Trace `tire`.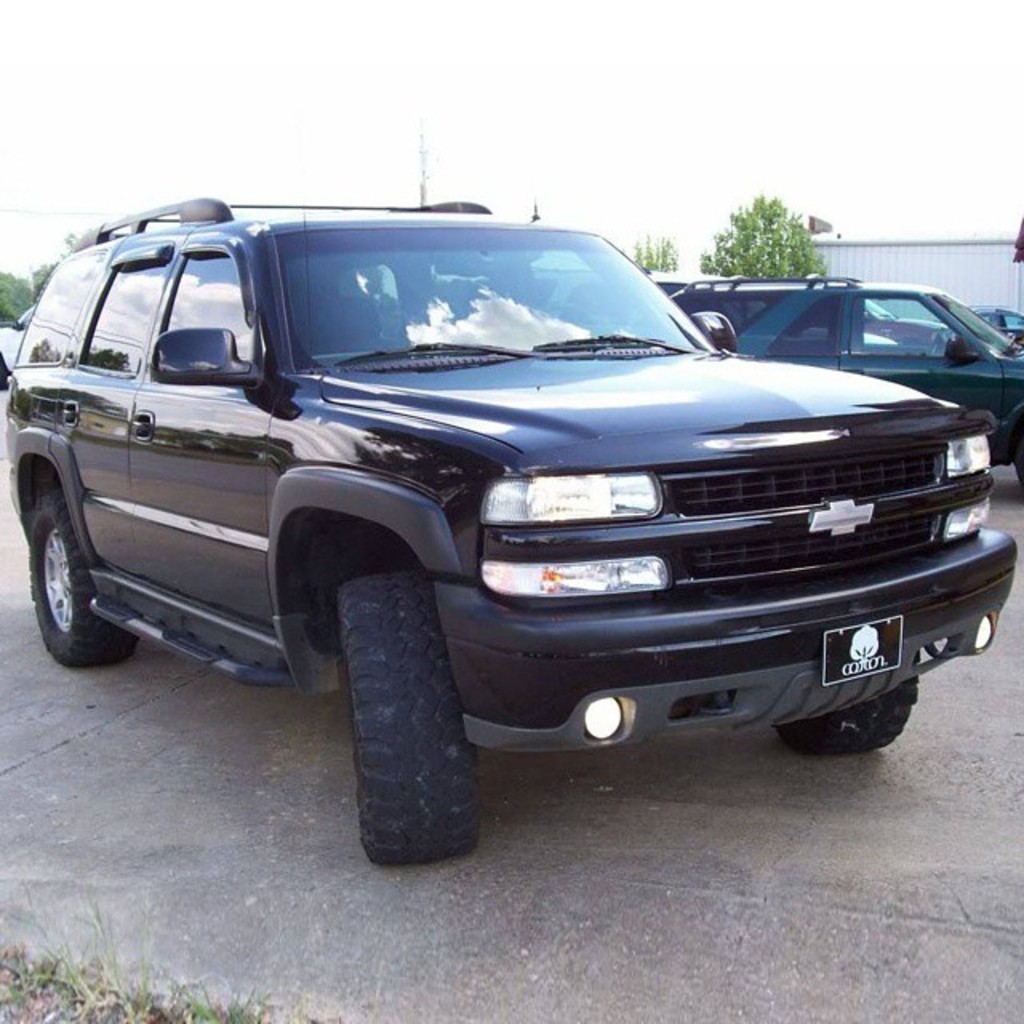
Traced to (24, 482, 138, 670).
